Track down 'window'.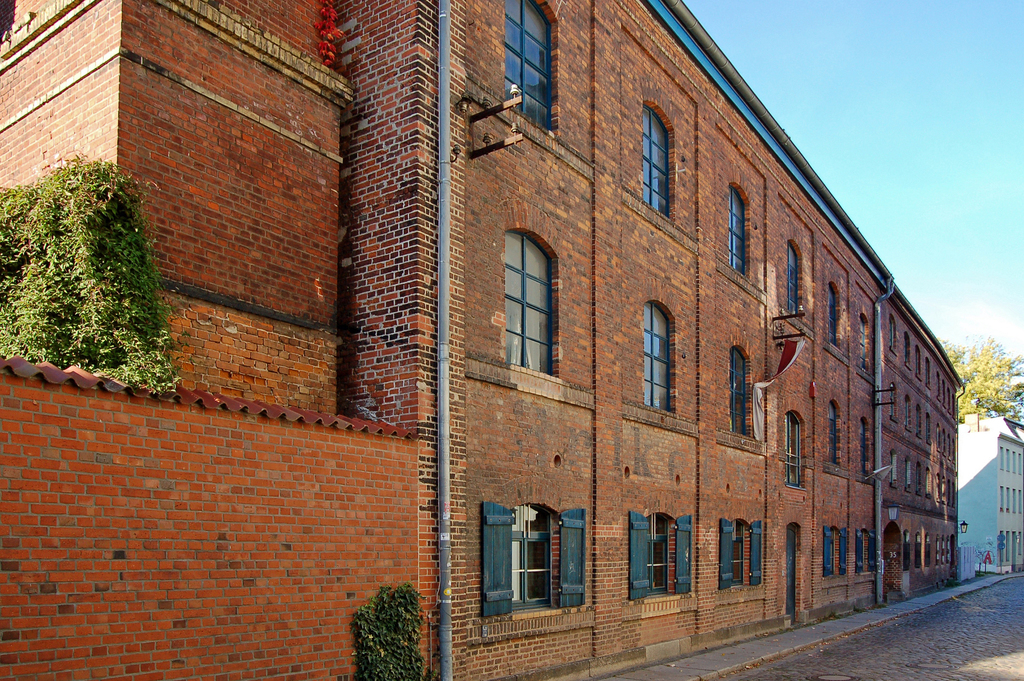
Tracked to <box>627,509,697,602</box>.
